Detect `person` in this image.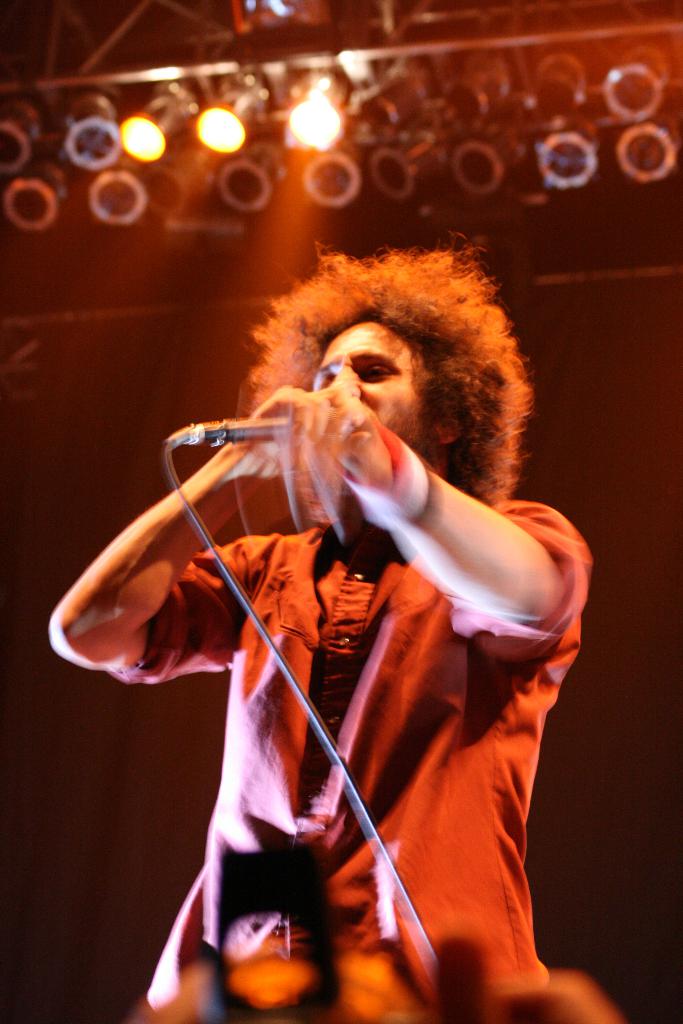
Detection: (44, 224, 596, 987).
